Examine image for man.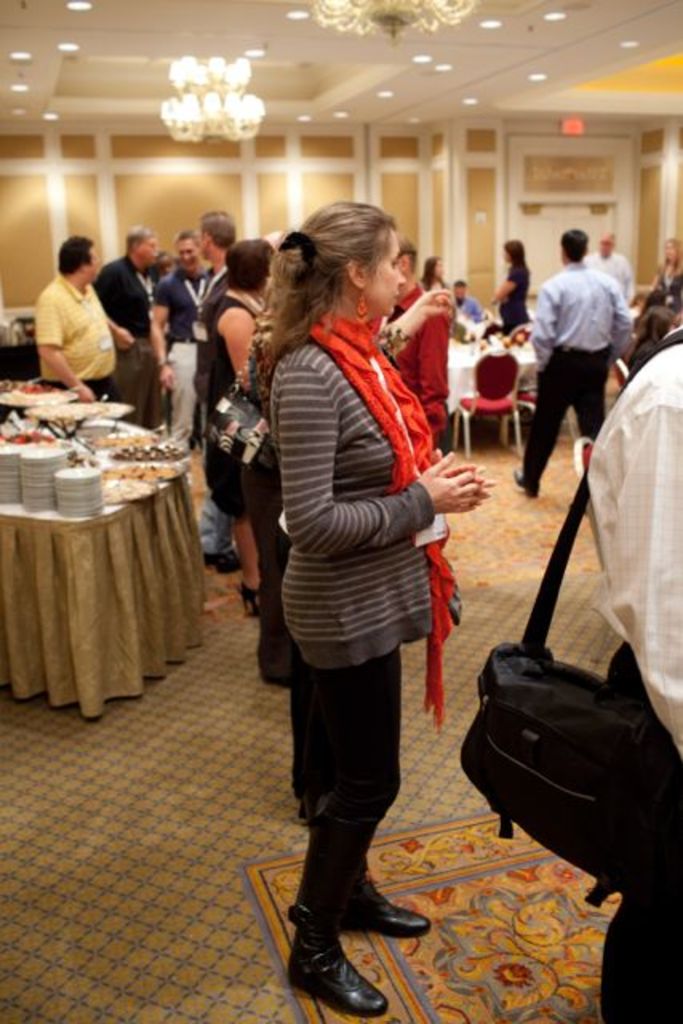
Examination result: detection(102, 208, 166, 421).
